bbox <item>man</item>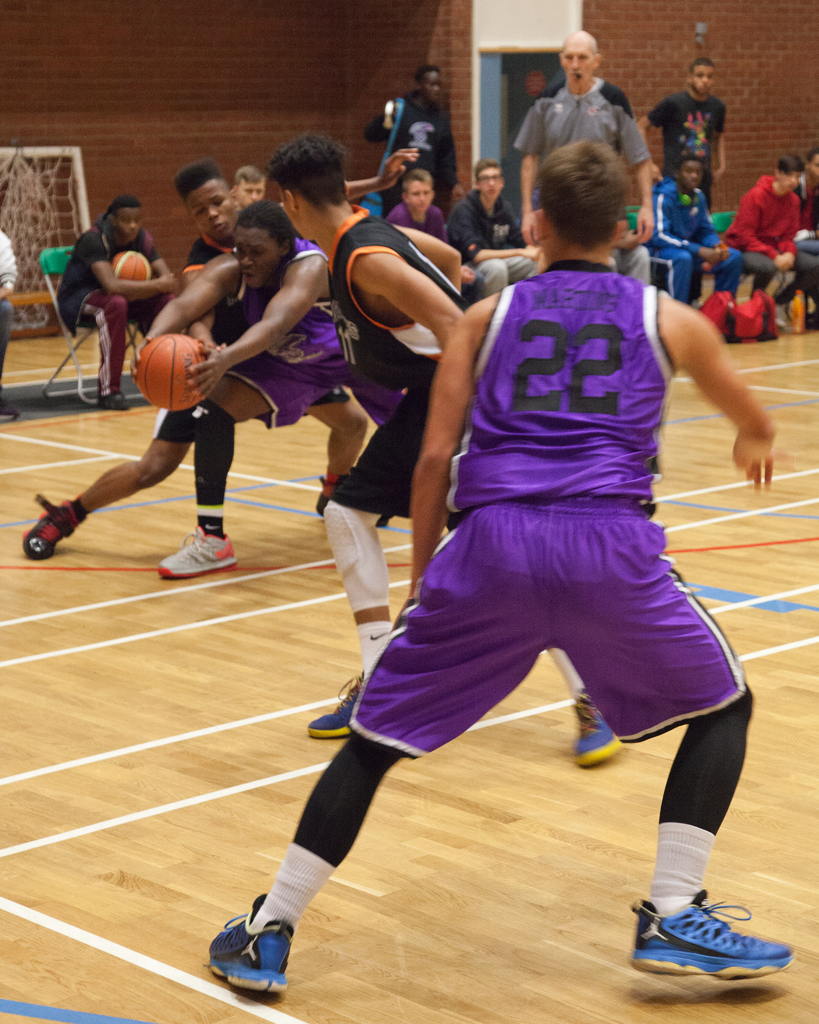
left=228, top=166, right=265, bottom=200
